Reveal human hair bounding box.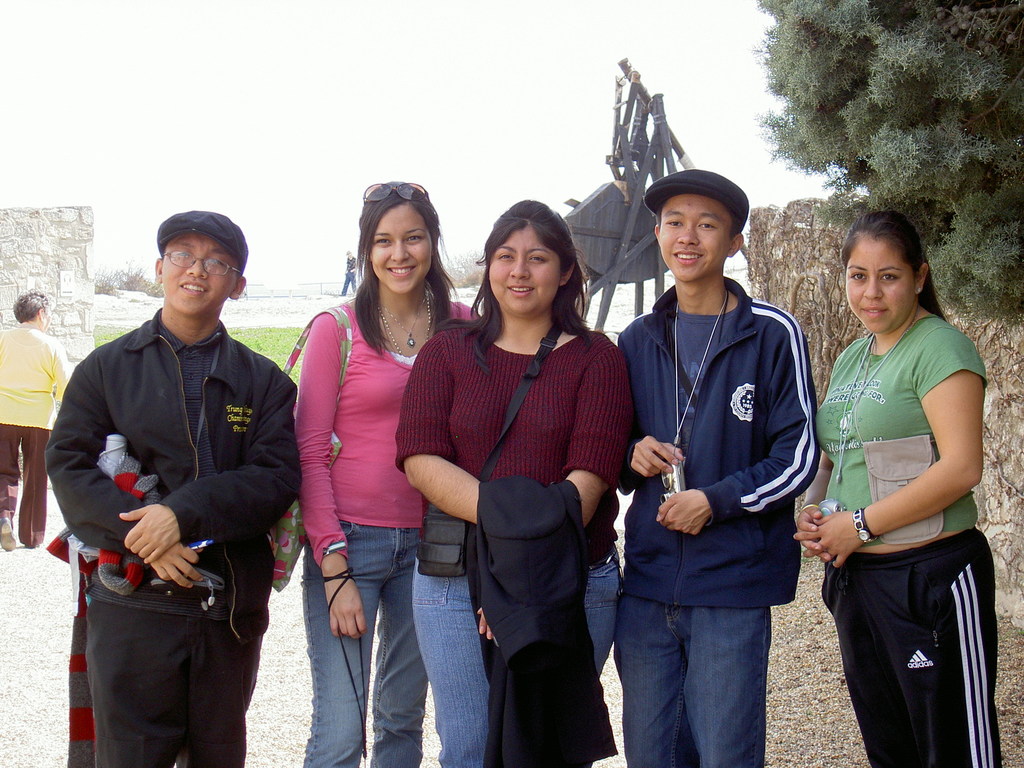
Revealed: box=[13, 292, 51, 324].
